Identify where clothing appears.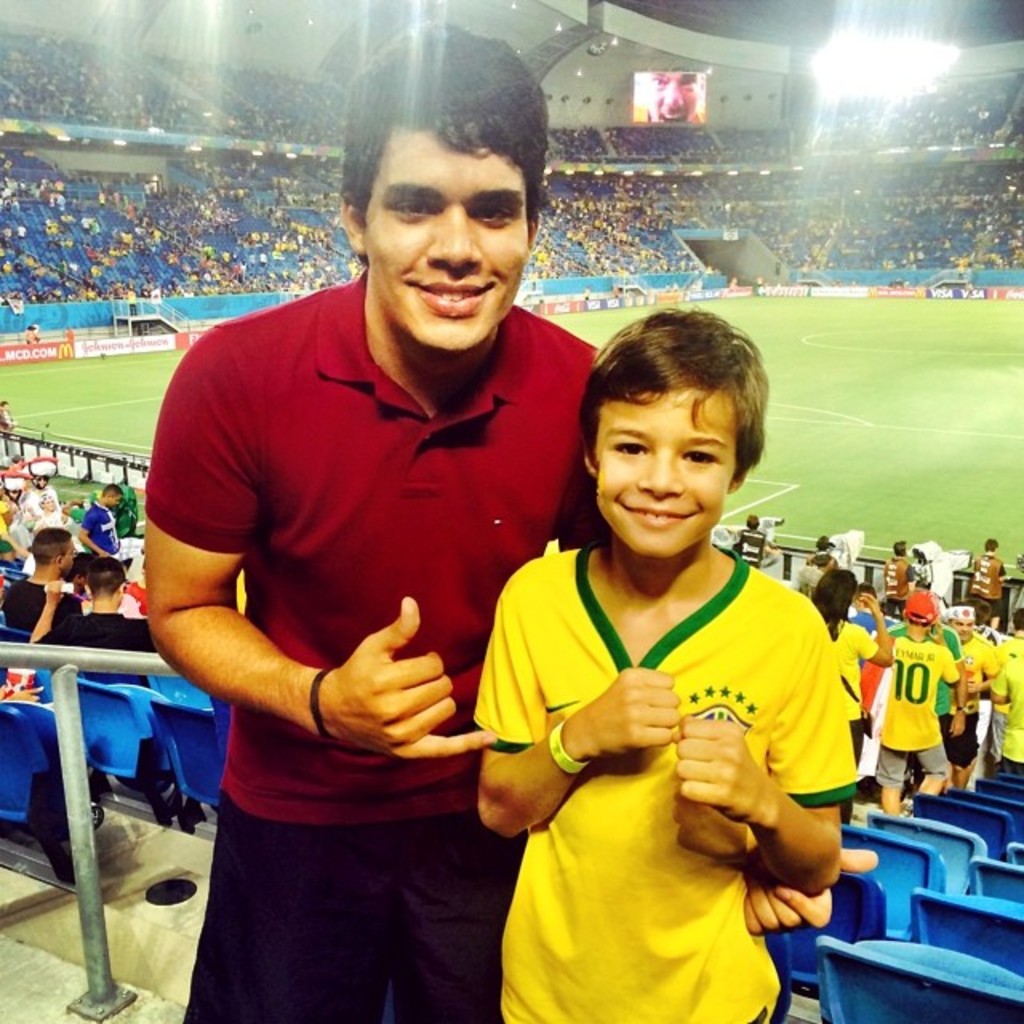
Appears at <region>75, 496, 126, 582</region>.
